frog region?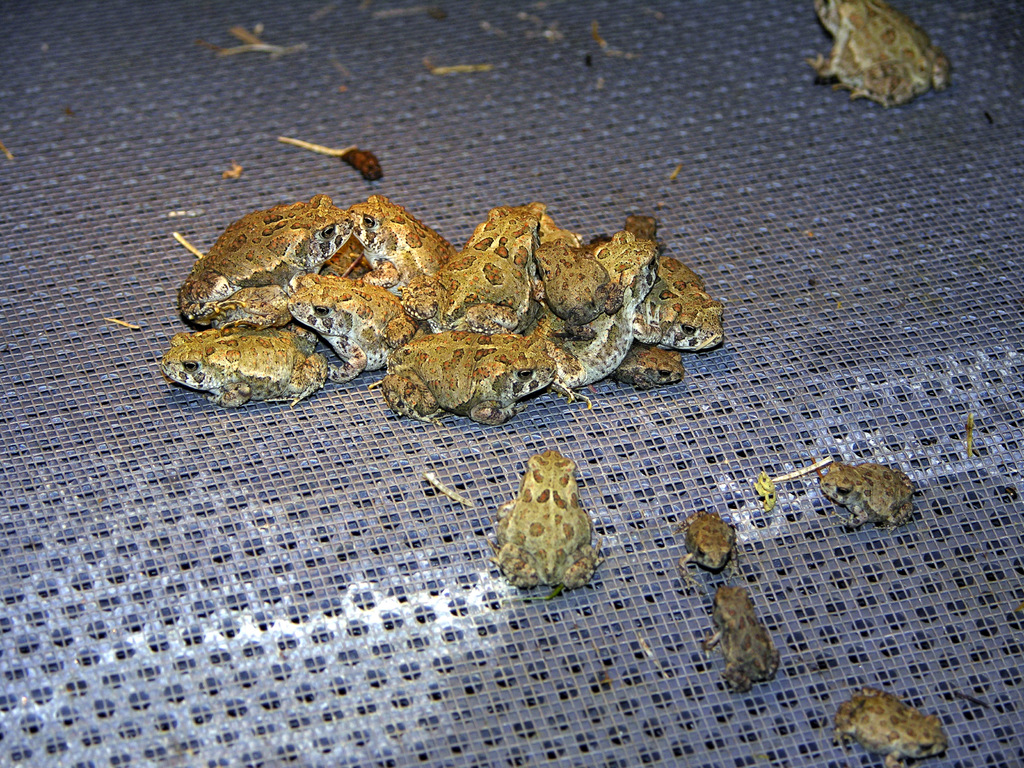
left=819, top=465, right=914, bottom=536
